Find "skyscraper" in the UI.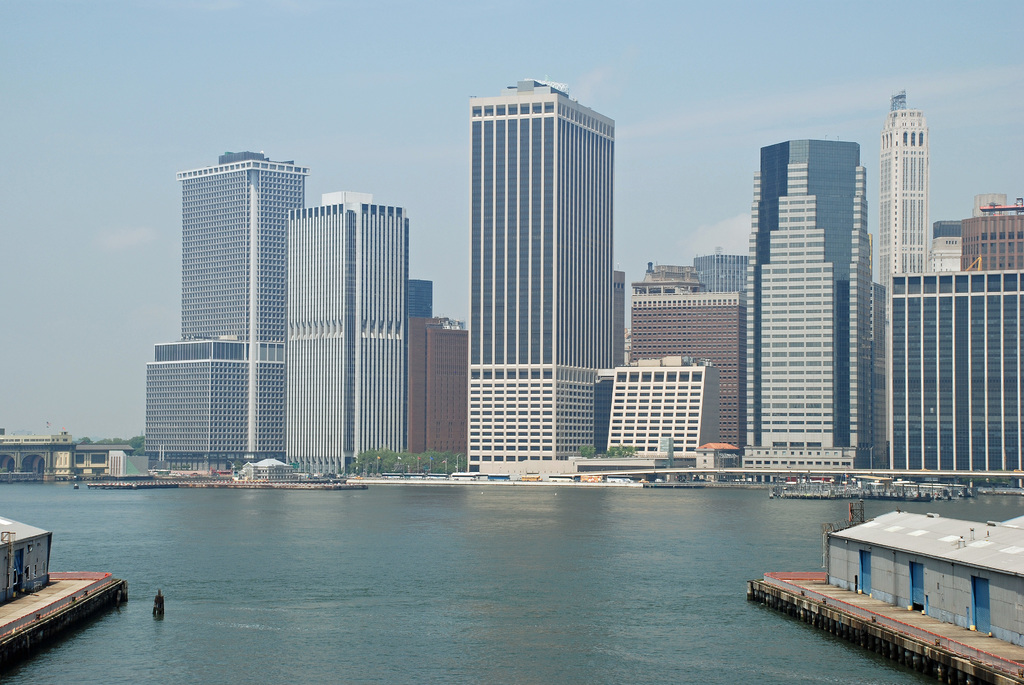
UI element at (879, 91, 923, 283).
